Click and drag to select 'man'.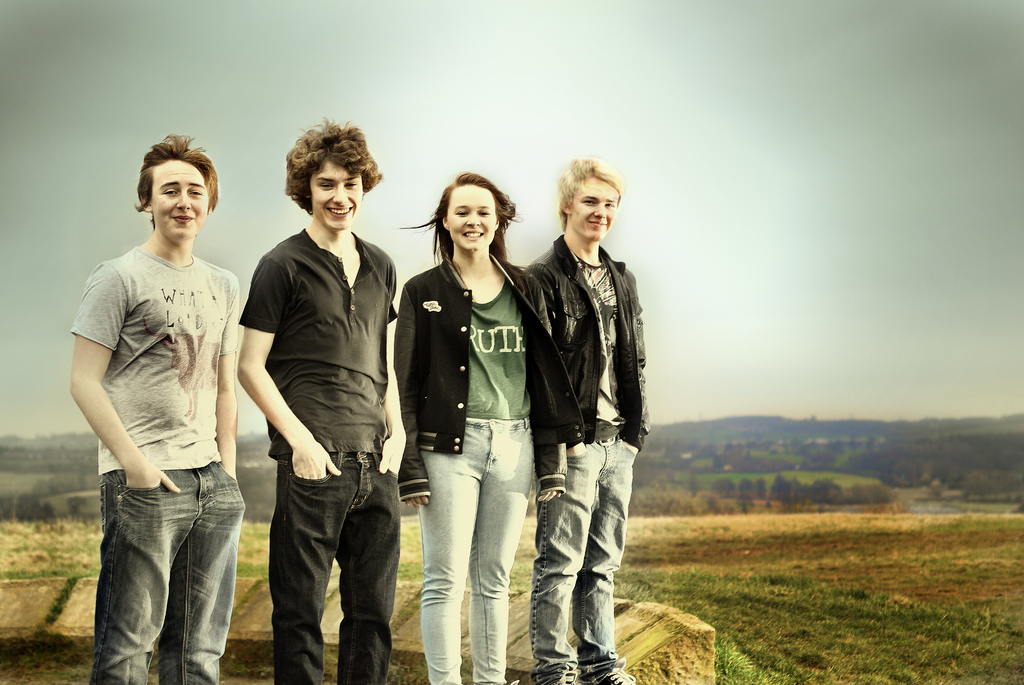
Selection: rect(521, 157, 649, 684).
